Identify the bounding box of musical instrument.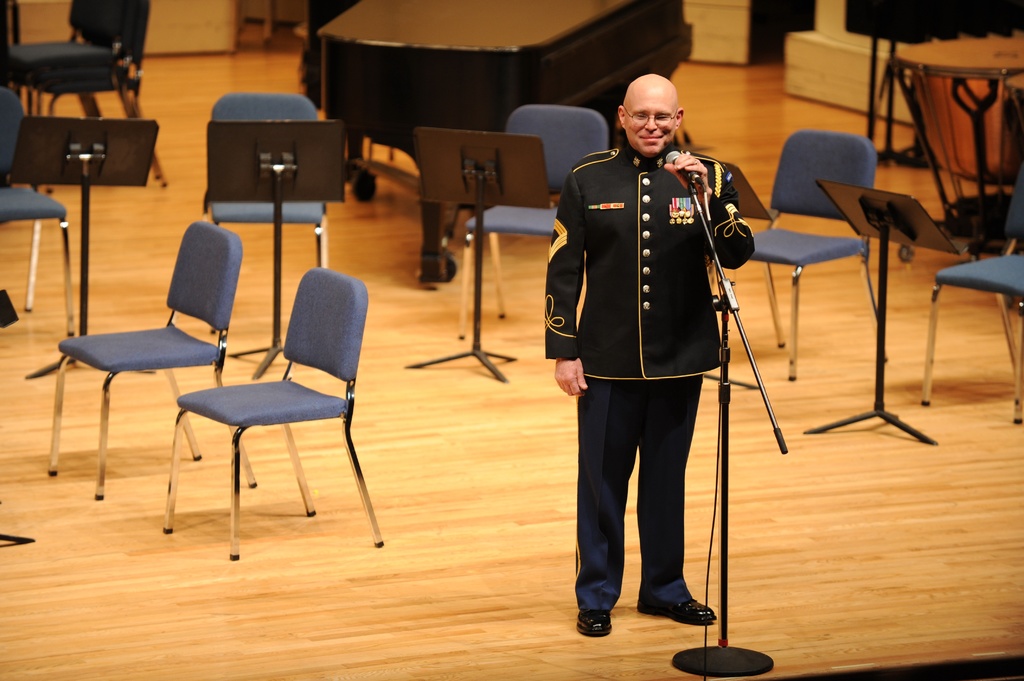
[x1=898, y1=29, x2=1023, y2=199].
